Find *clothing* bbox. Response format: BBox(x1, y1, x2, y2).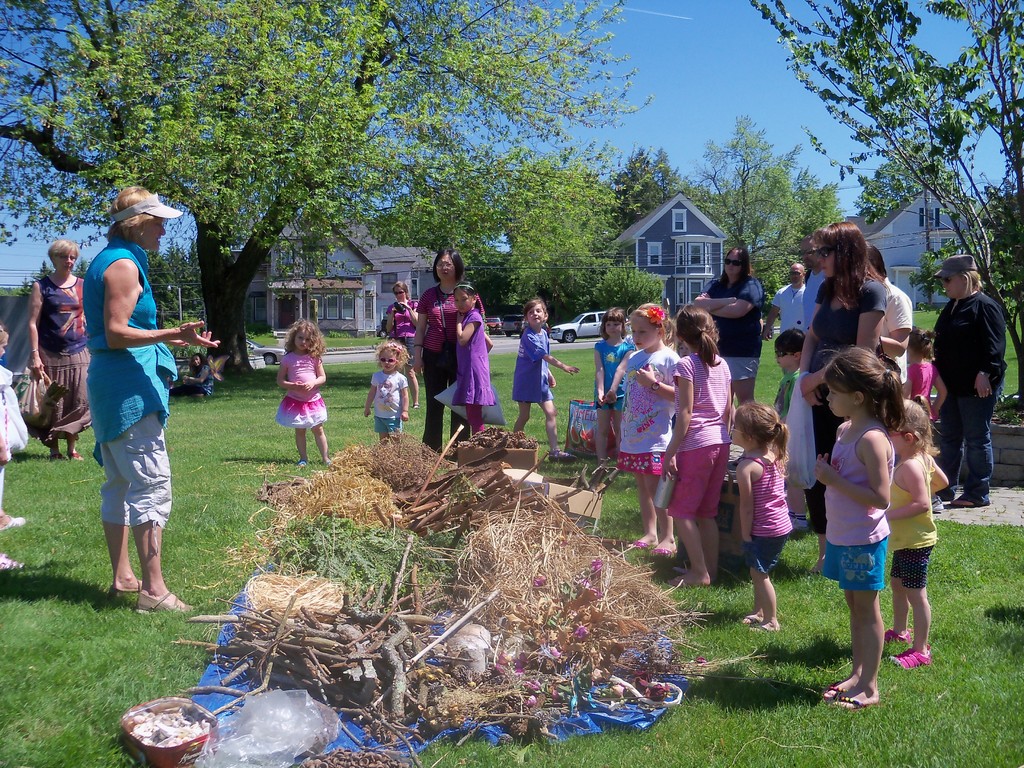
BBox(782, 365, 815, 498).
